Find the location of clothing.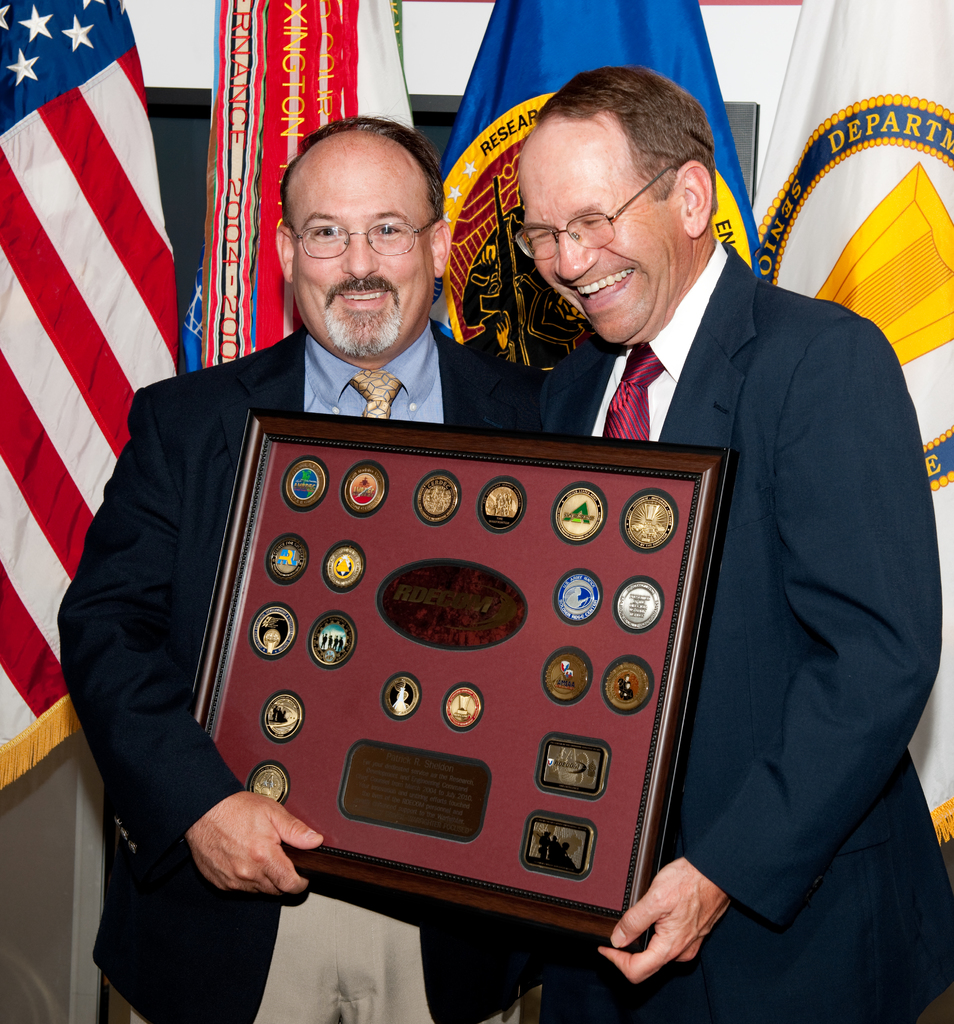
Location: BBox(548, 166, 944, 986).
